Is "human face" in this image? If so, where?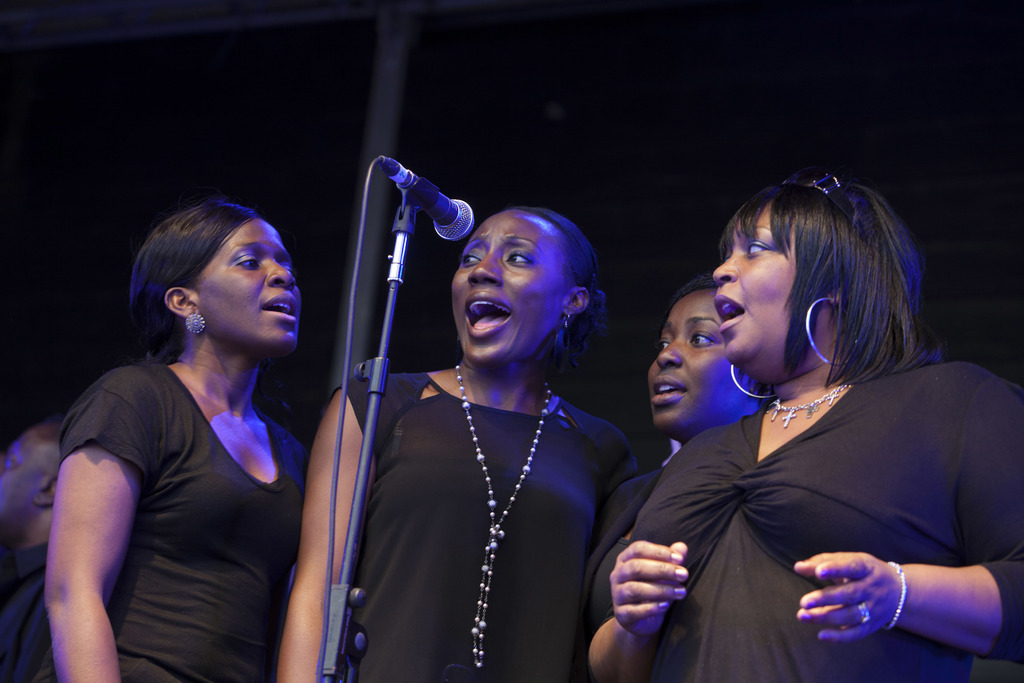
Yes, at region(454, 217, 569, 368).
